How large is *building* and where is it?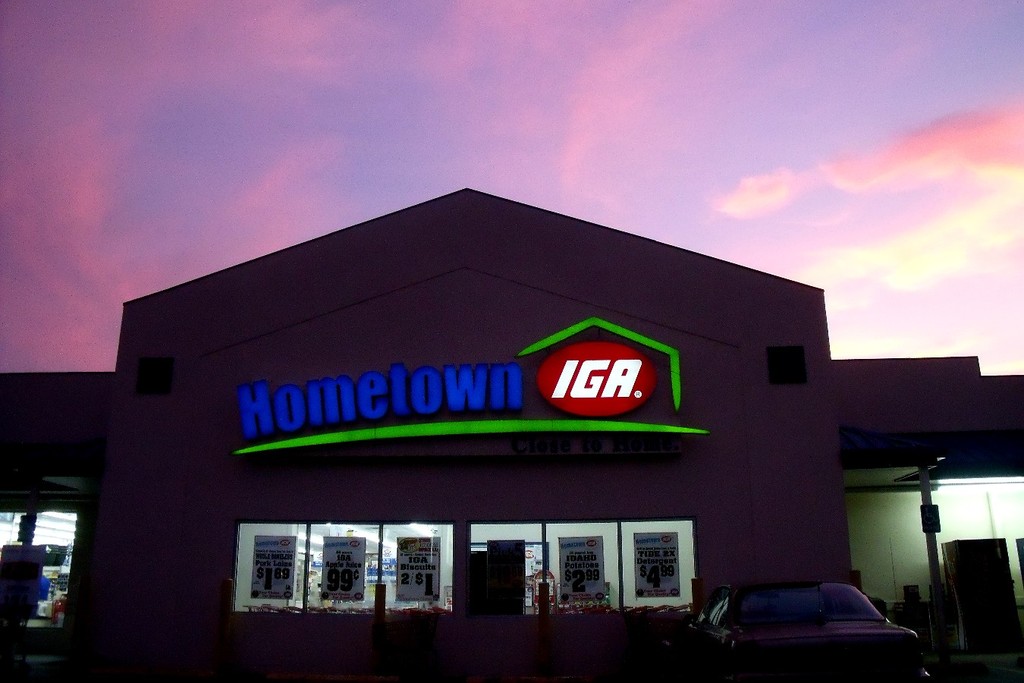
Bounding box: (0,175,1023,679).
